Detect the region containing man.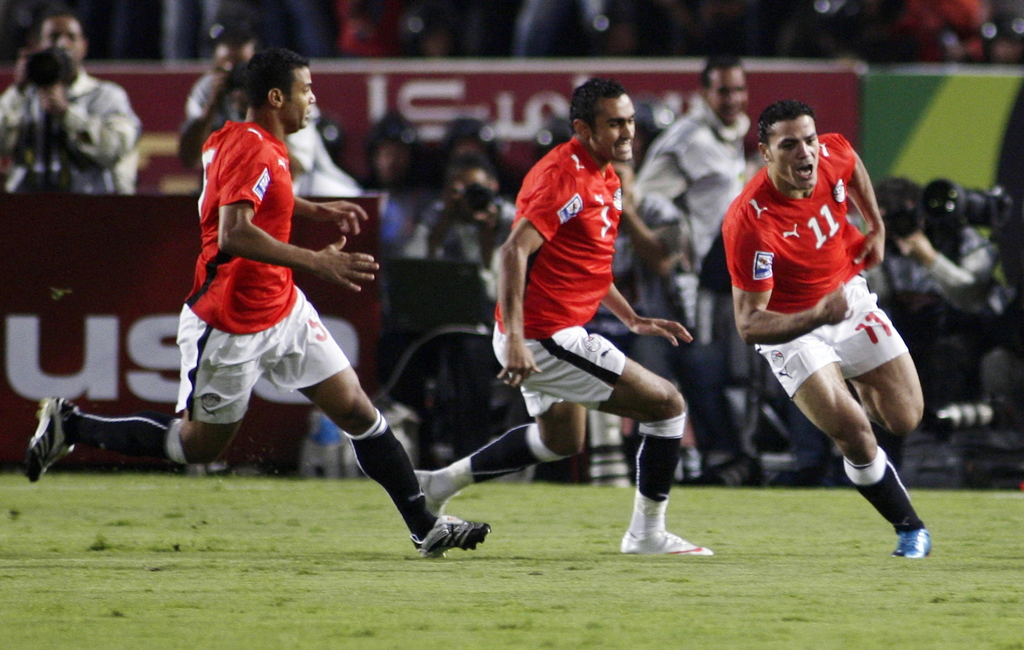
bbox(714, 95, 936, 559).
